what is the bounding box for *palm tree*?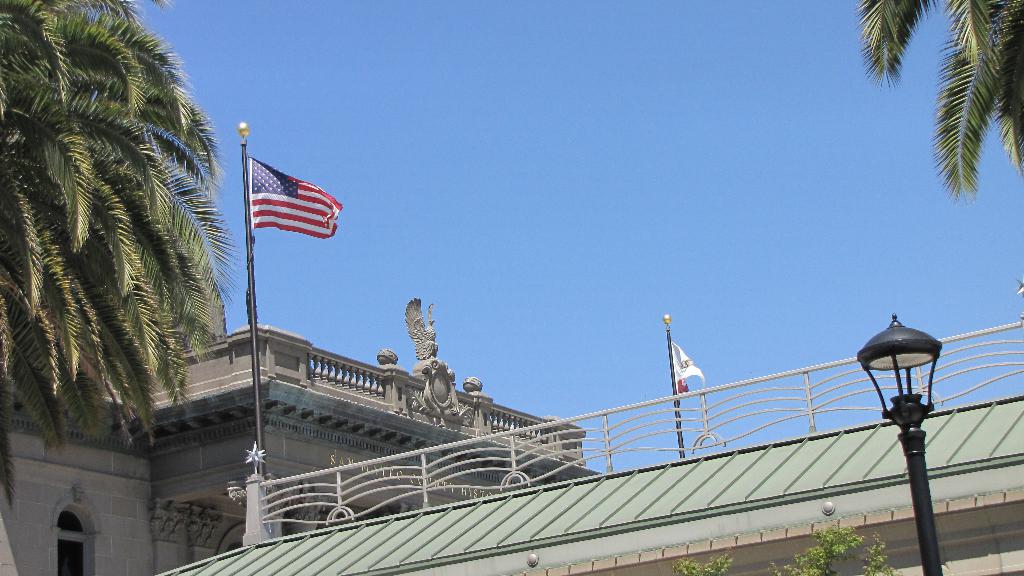
[x1=0, y1=0, x2=242, y2=575].
